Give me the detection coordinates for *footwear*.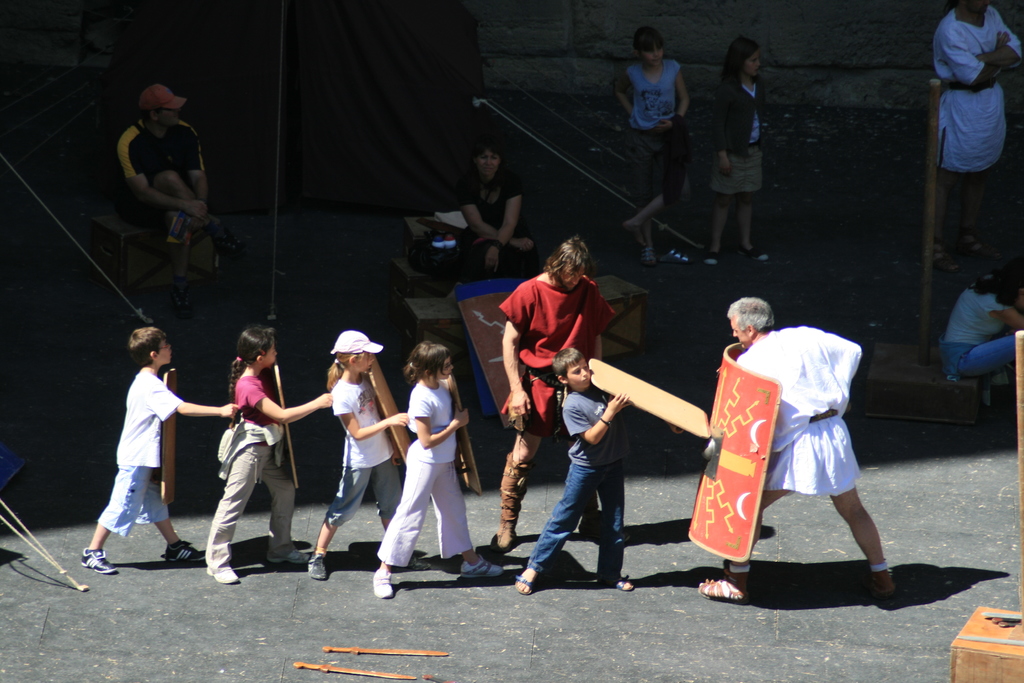
[left=616, top=577, right=636, bottom=594].
